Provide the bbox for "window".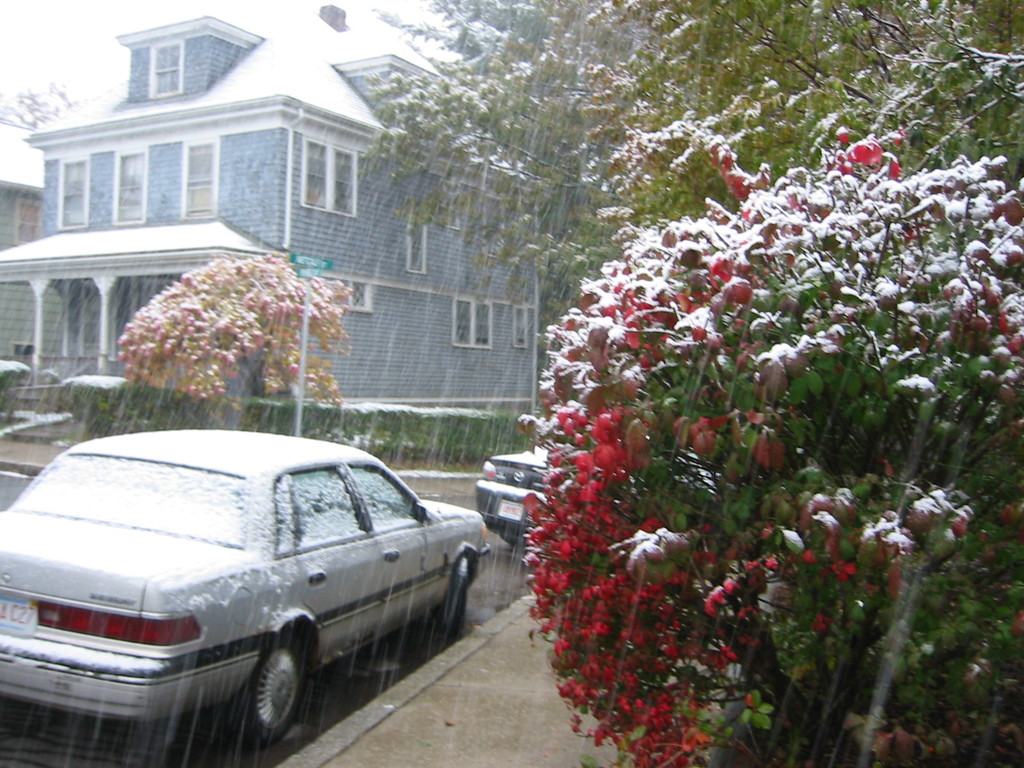
153:47:182:98.
